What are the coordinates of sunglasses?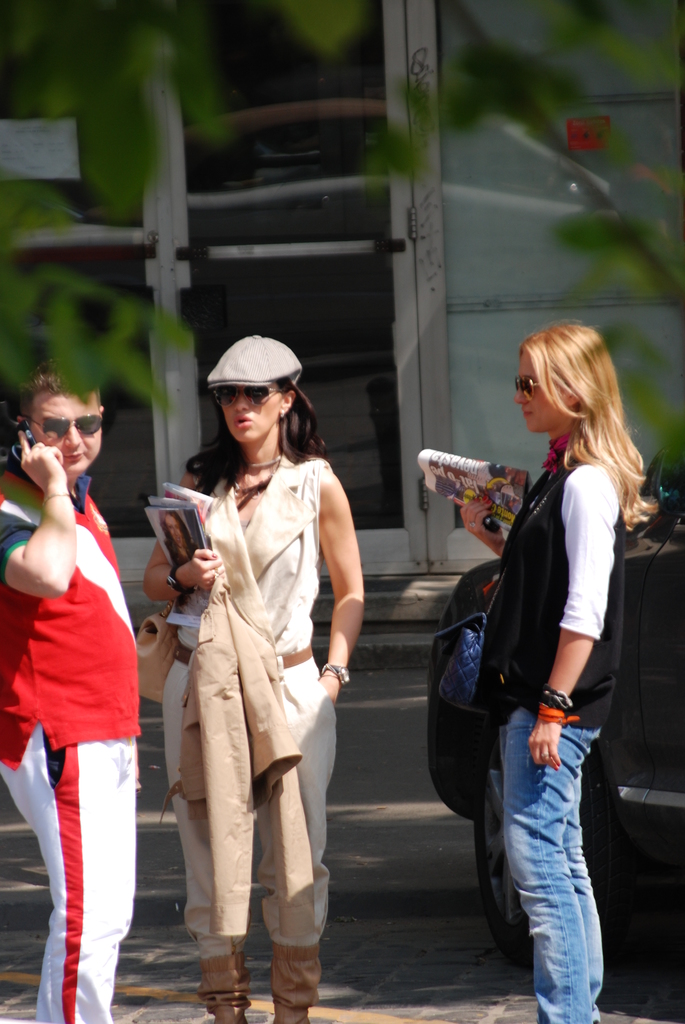
select_region(26, 416, 103, 442).
